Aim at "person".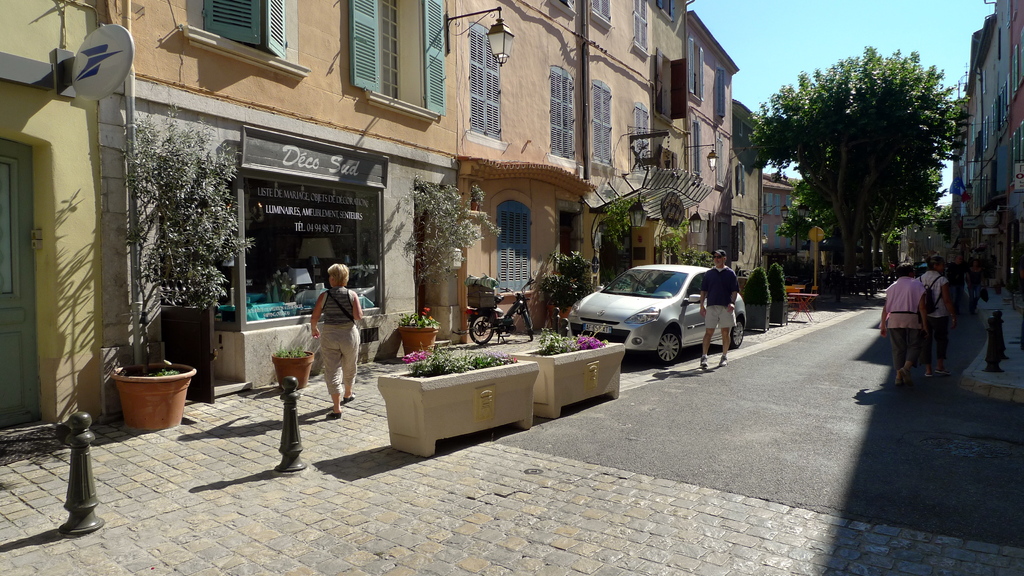
Aimed at (967, 256, 989, 314).
